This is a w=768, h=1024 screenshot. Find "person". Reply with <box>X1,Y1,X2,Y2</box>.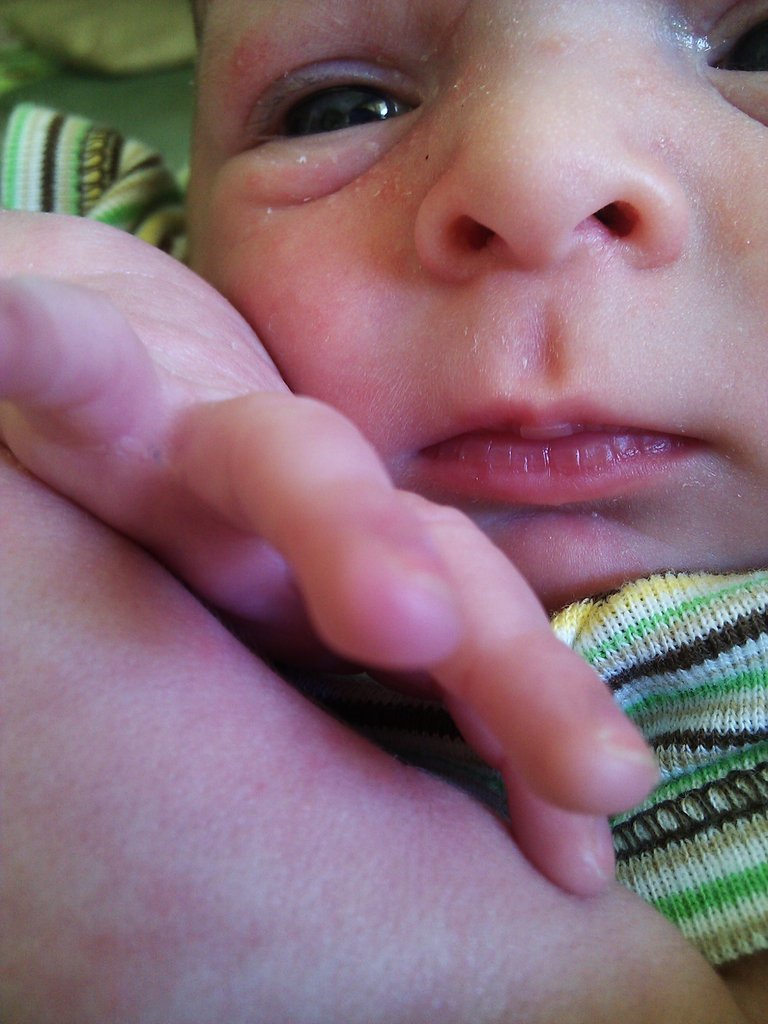
<box>53,0,767,937</box>.
